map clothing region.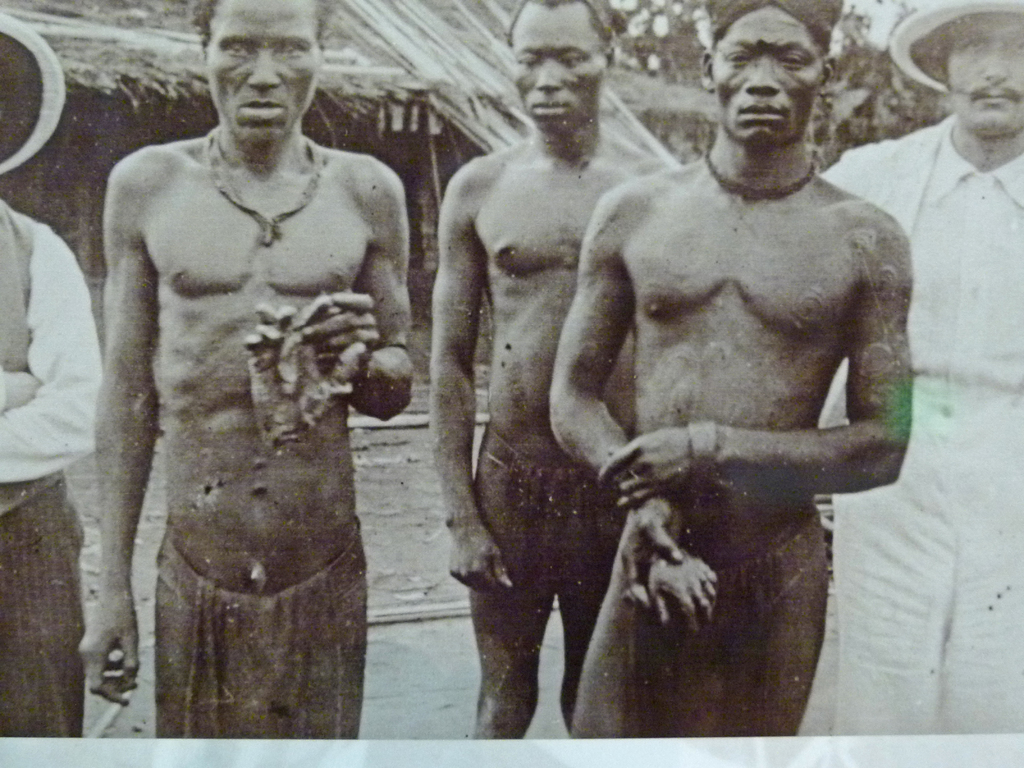
Mapped to 605/532/819/757.
